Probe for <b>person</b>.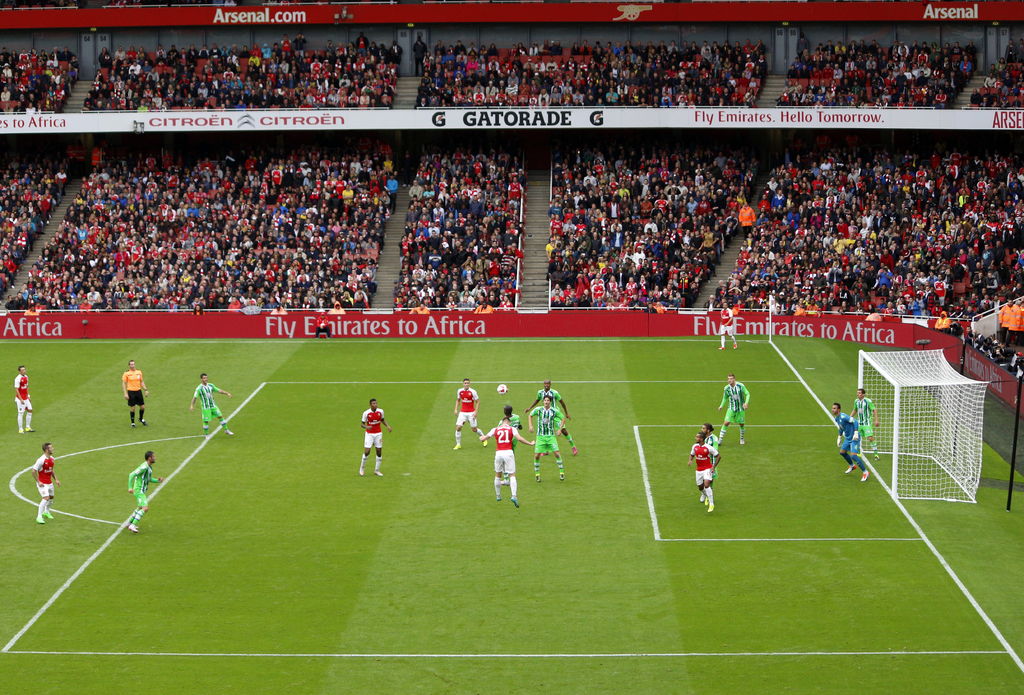
Probe result: pyautogui.locateOnScreen(358, 398, 396, 472).
